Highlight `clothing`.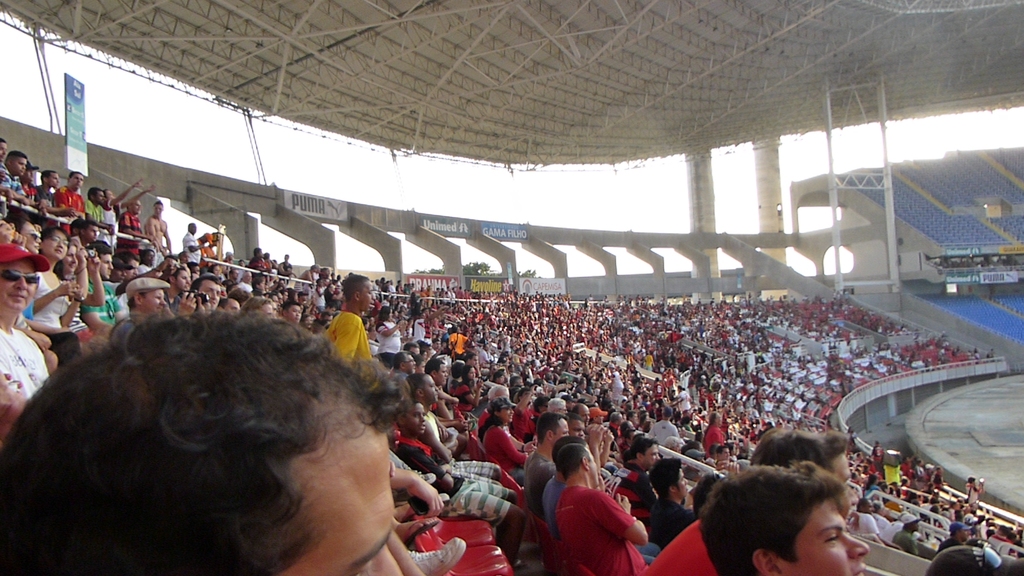
Highlighted region: select_region(323, 310, 376, 371).
